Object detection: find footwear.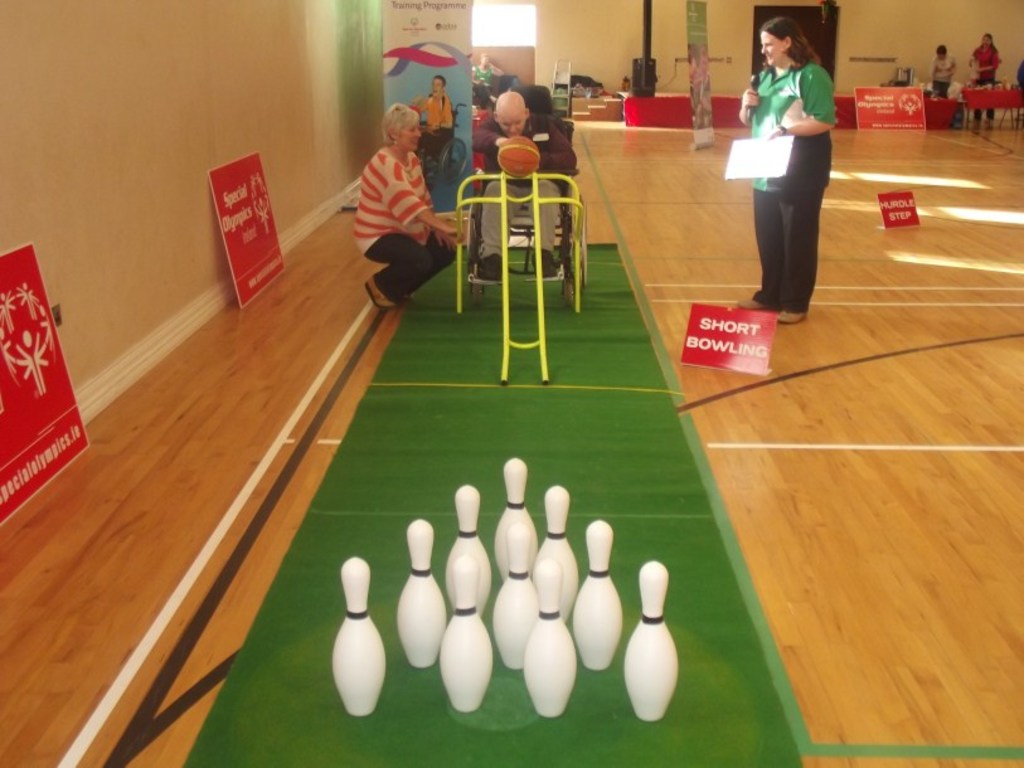
bbox=[775, 311, 807, 325].
